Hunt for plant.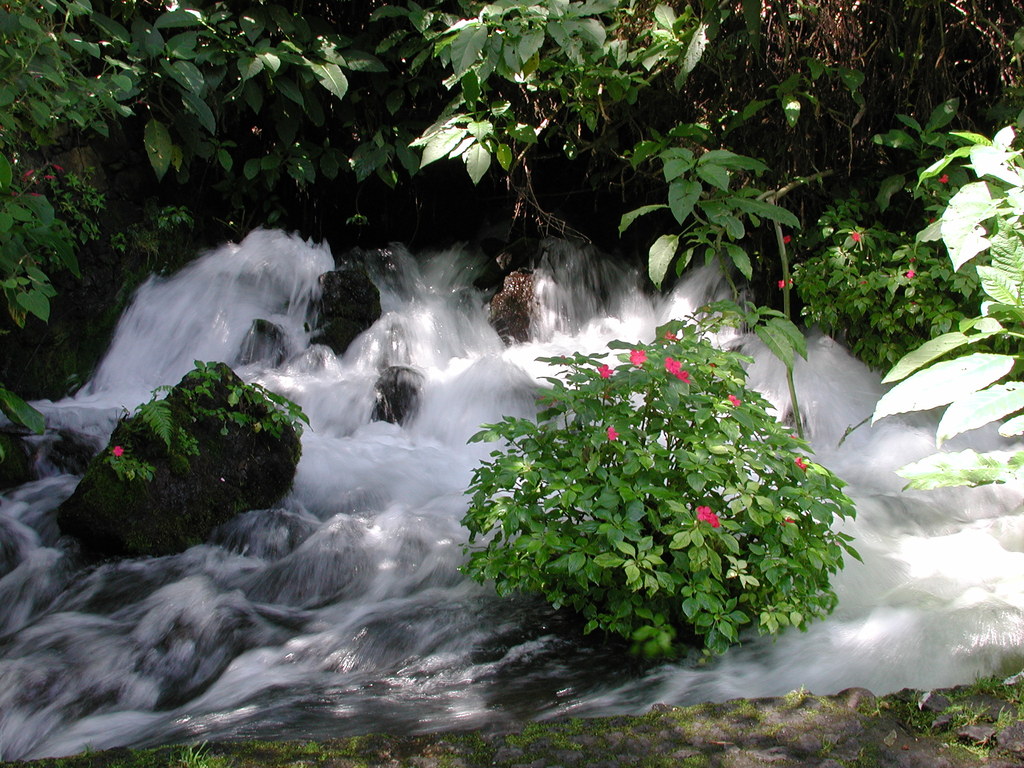
Hunted down at x1=621, y1=107, x2=799, y2=311.
